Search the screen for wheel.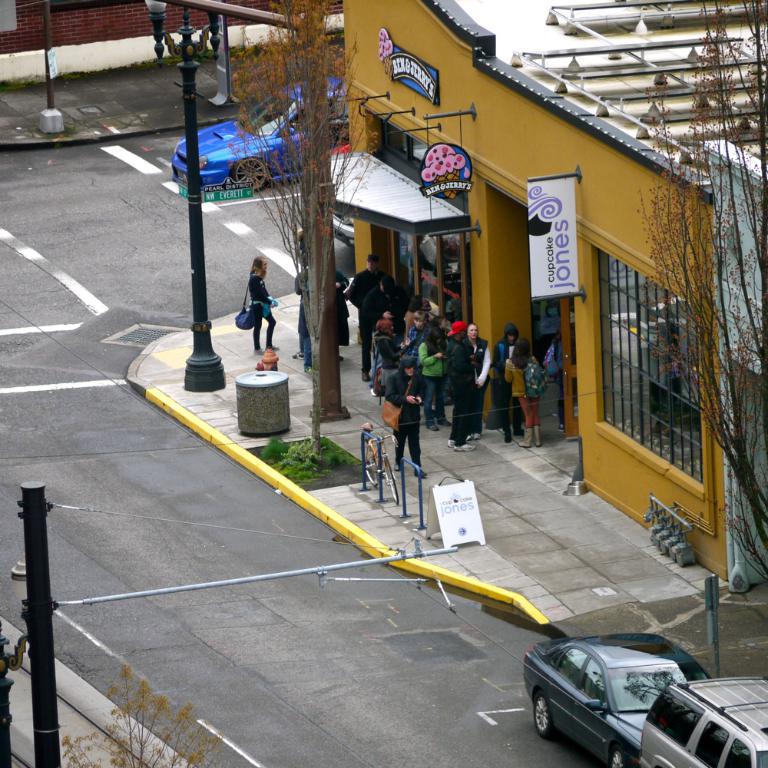
Found at detection(232, 153, 273, 197).
